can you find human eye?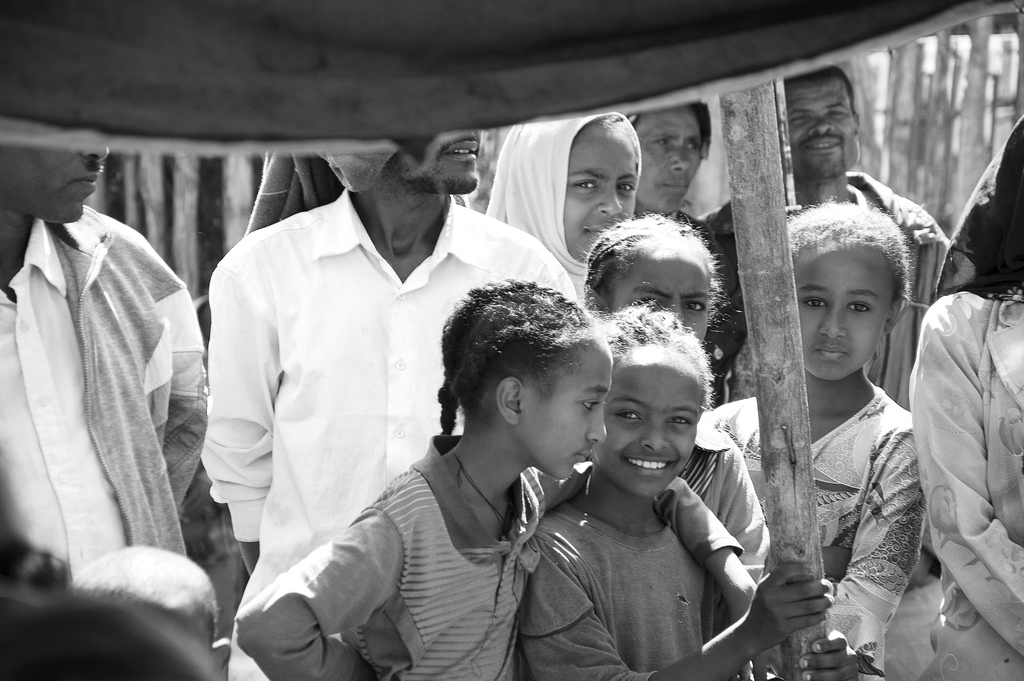
Yes, bounding box: x1=845, y1=295, x2=874, y2=318.
